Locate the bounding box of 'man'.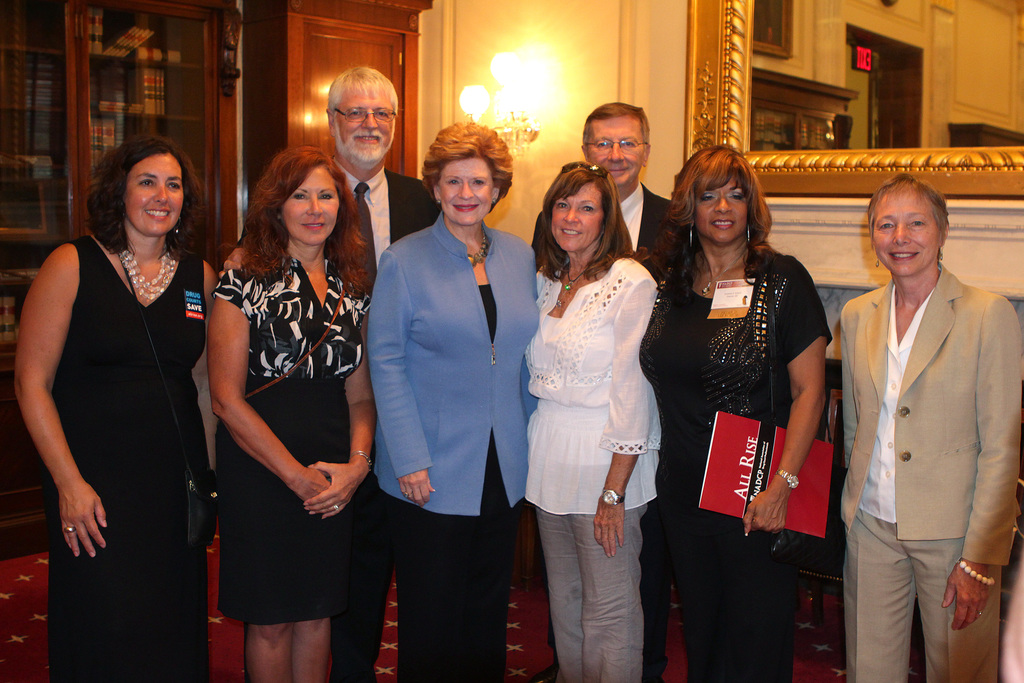
Bounding box: box=[216, 68, 436, 682].
